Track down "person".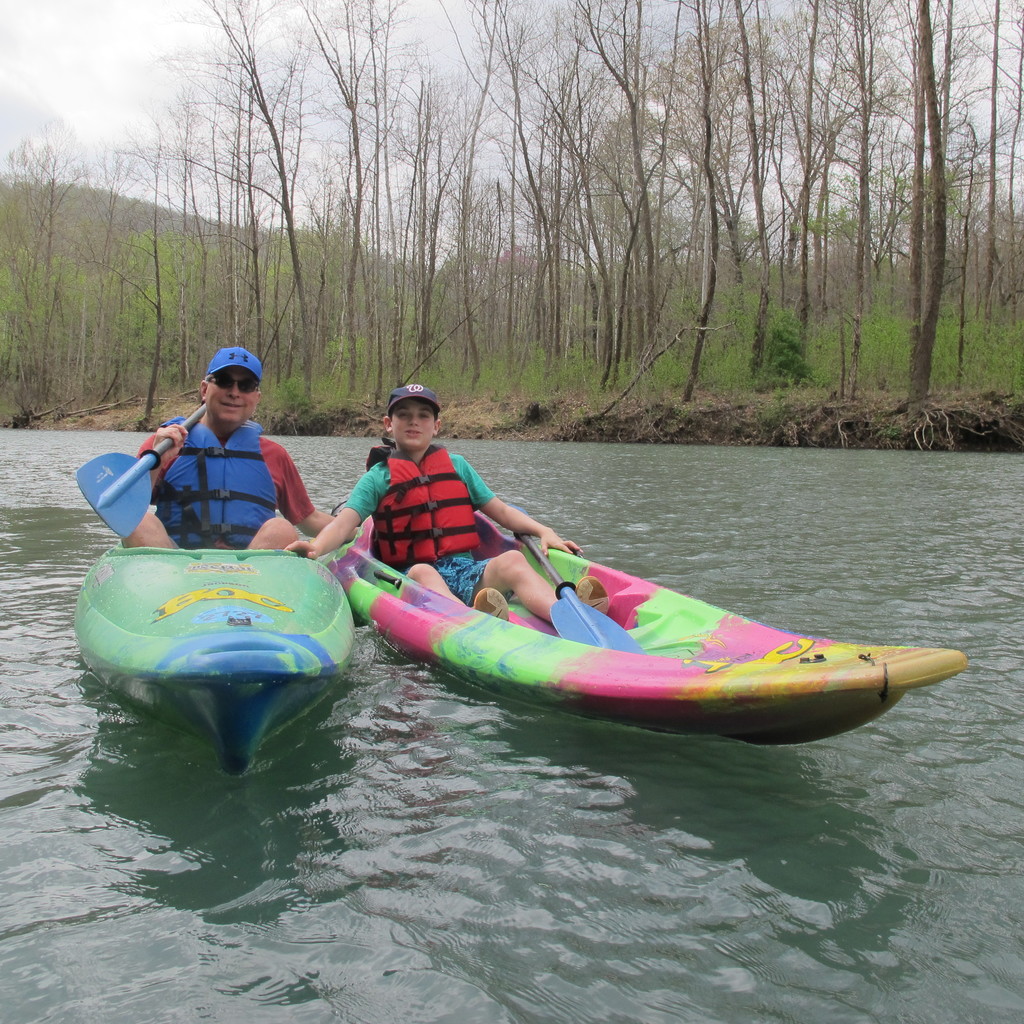
Tracked to bbox=[117, 348, 362, 559].
